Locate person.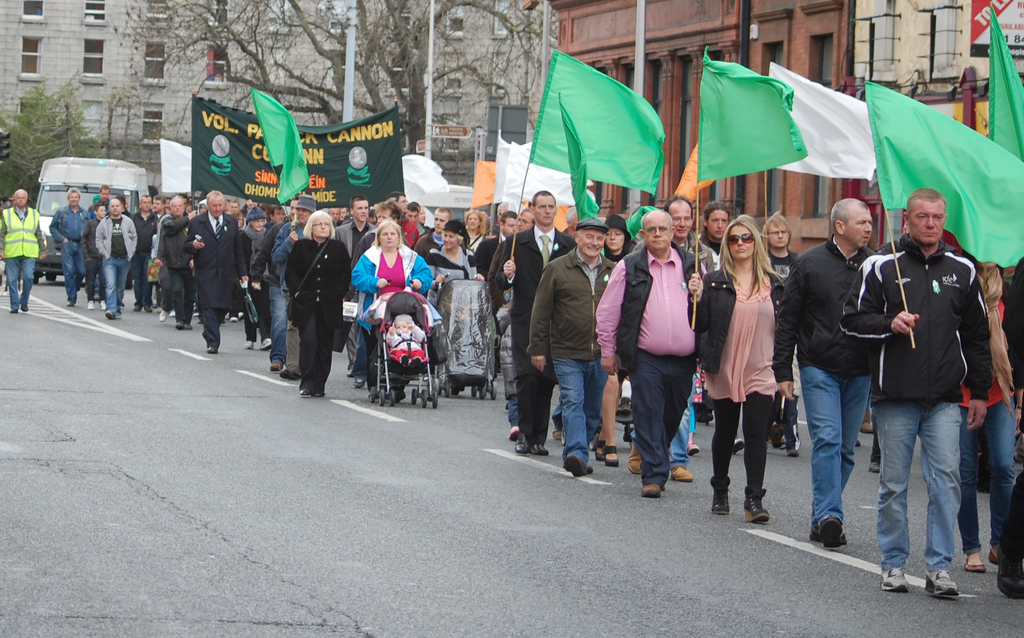
Bounding box: region(333, 195, 372, 374).
